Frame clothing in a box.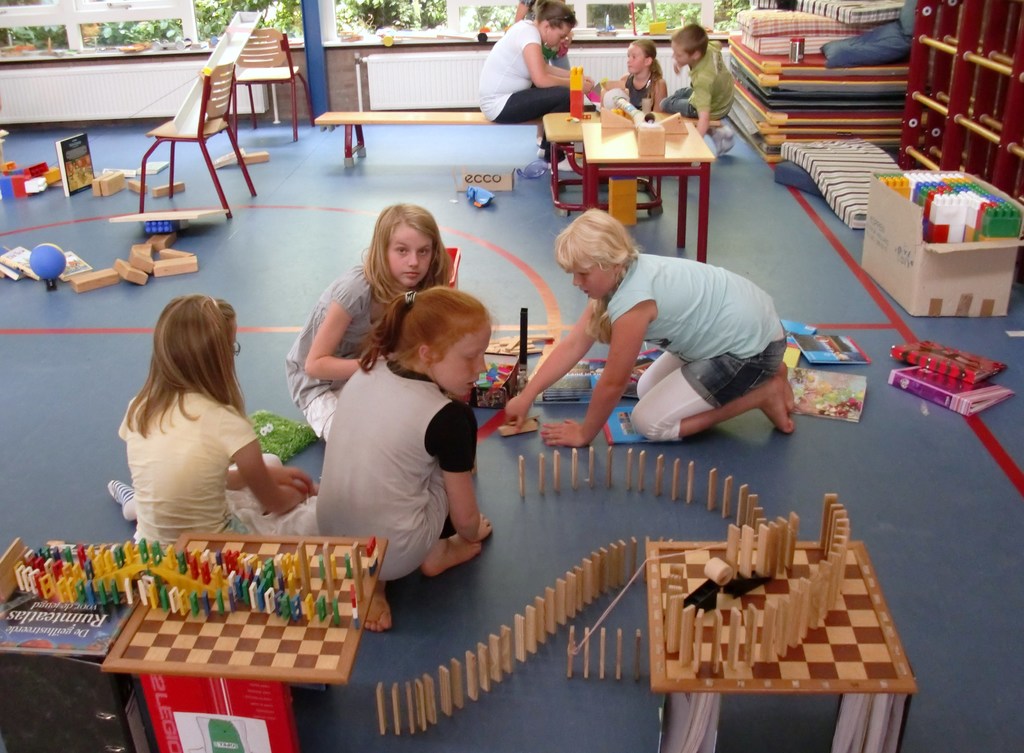
(left=479, top=19, right=593, bottom=128).
